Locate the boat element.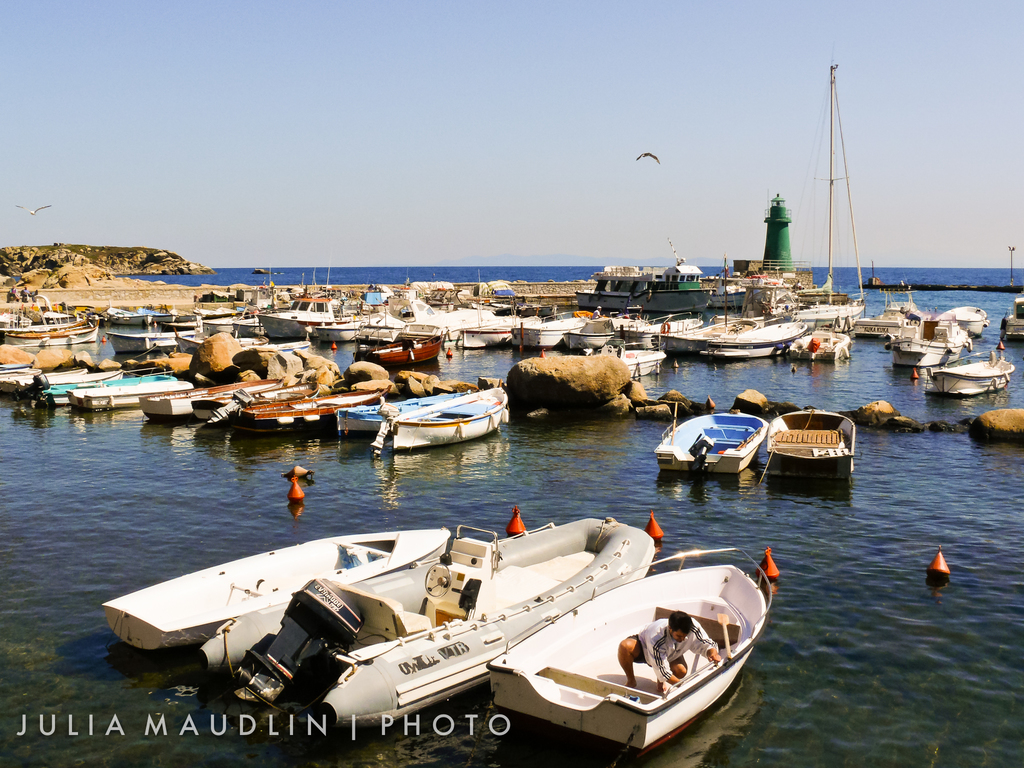
Element bbox: select_region(358, 281, 392, 308).
